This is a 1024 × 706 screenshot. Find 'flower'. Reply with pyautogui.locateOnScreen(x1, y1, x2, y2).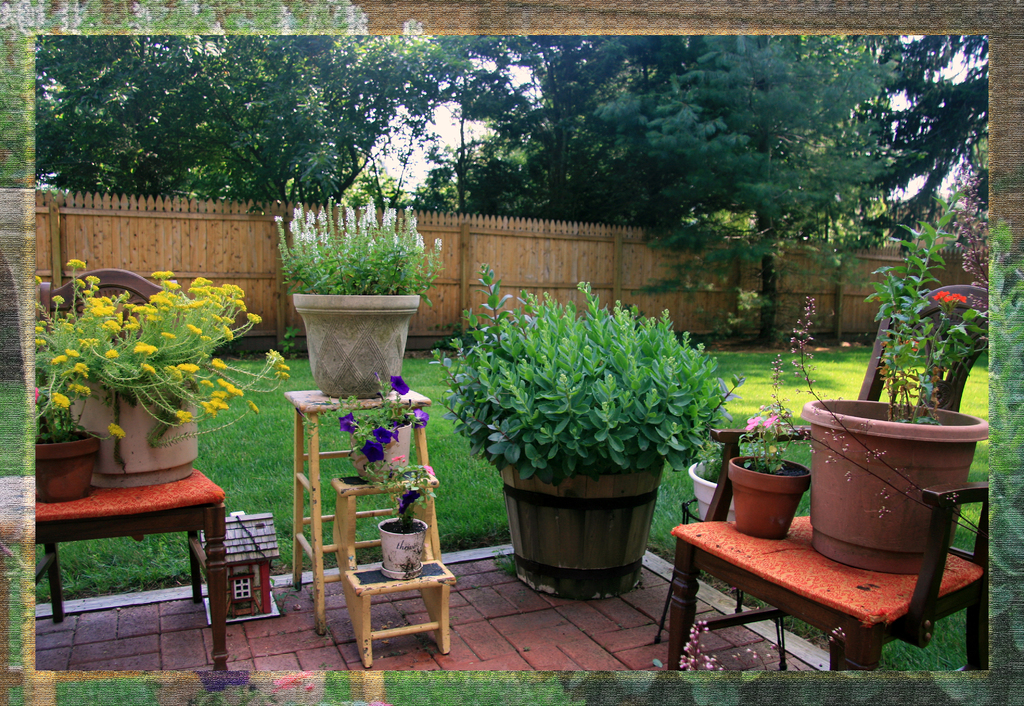
pyautogui.locateOnScreen(410, 409, 431, 421).
